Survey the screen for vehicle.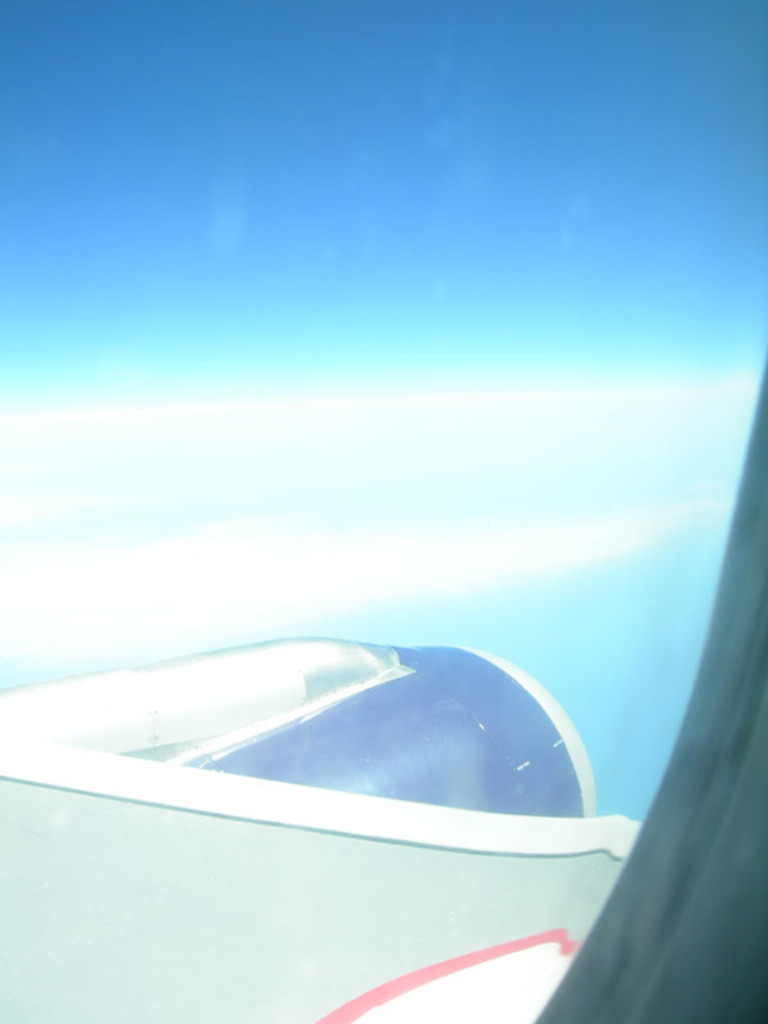
Survey found: [left=0, top=626, right=643, bottom=1023].
